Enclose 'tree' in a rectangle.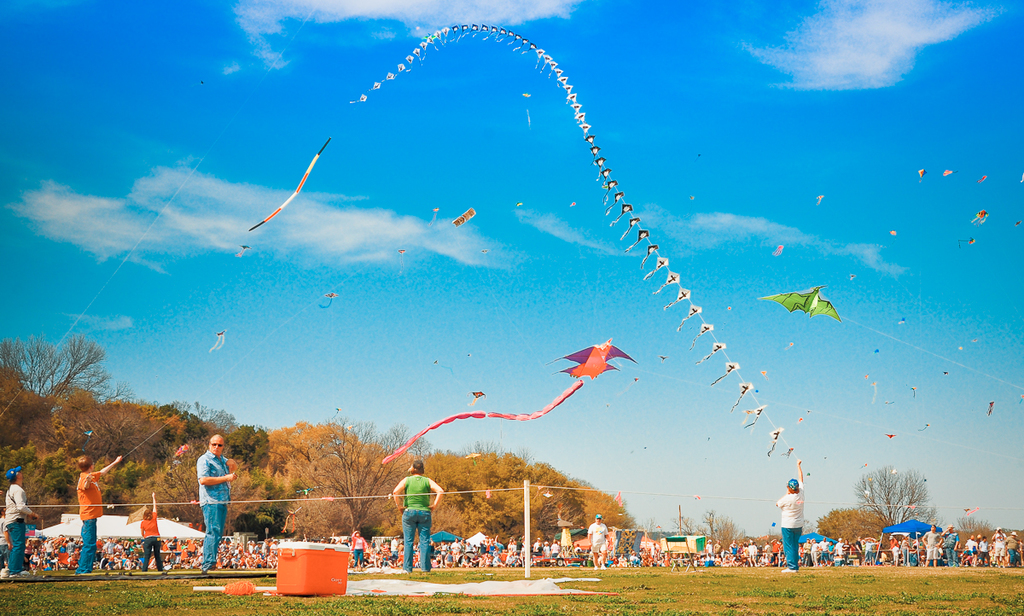
detection(666, 512, 748, 556).
